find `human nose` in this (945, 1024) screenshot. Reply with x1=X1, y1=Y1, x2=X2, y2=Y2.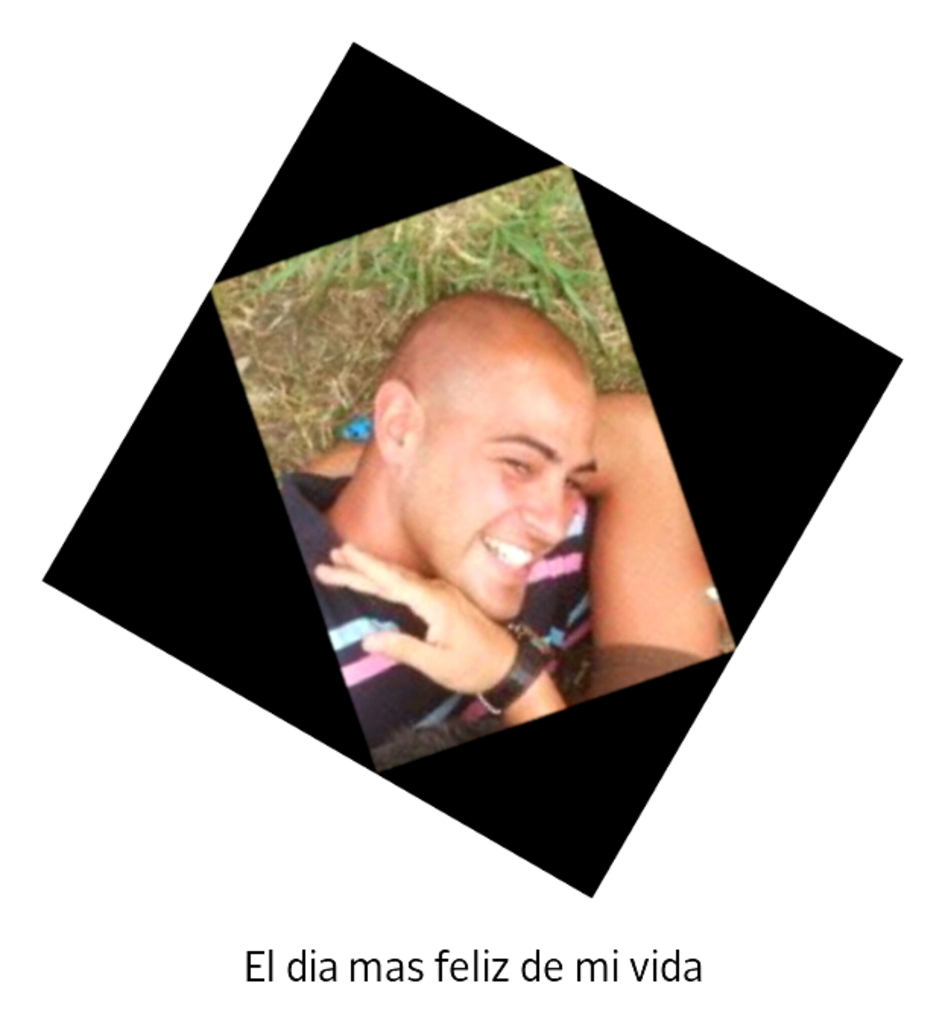
x1=517, y1=466, x2=562, y2=544.
